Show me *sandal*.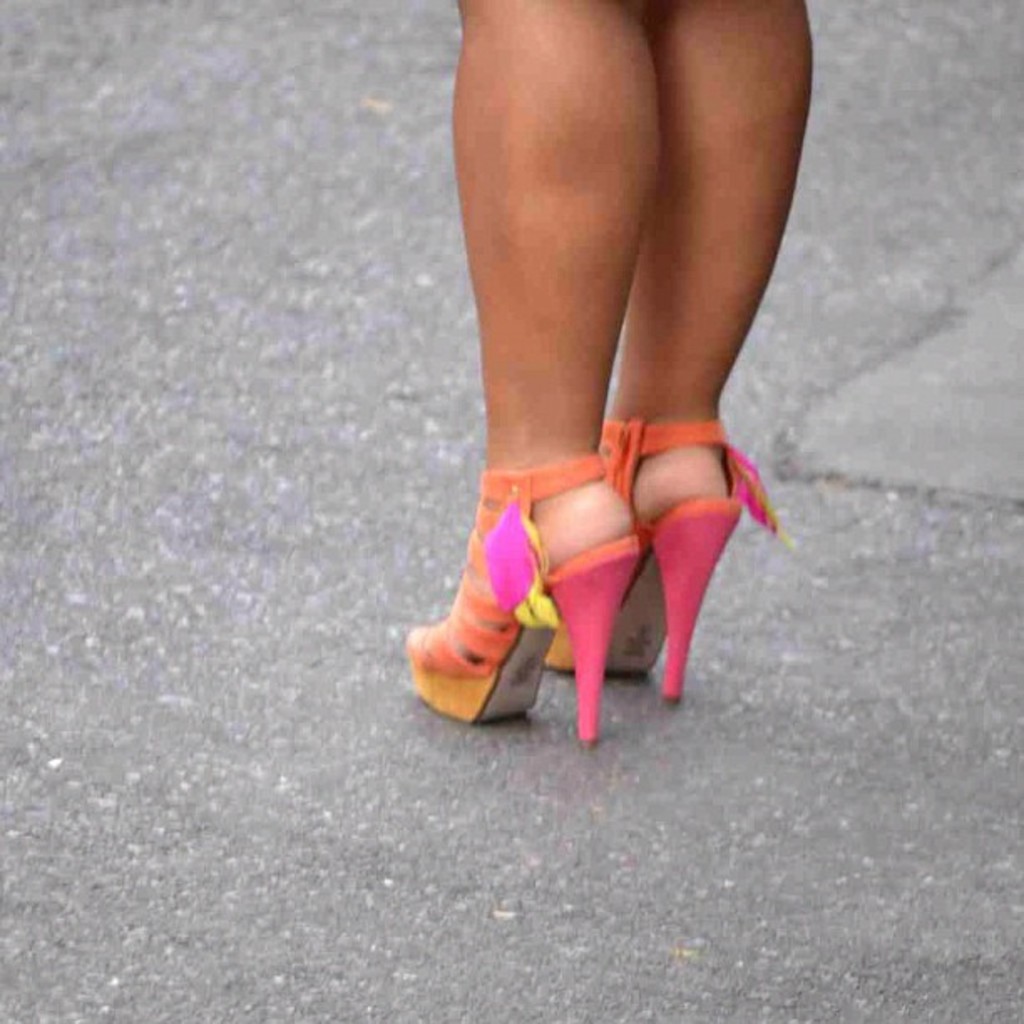
*sandal* is here: box=[547, 417, 793, 704].
